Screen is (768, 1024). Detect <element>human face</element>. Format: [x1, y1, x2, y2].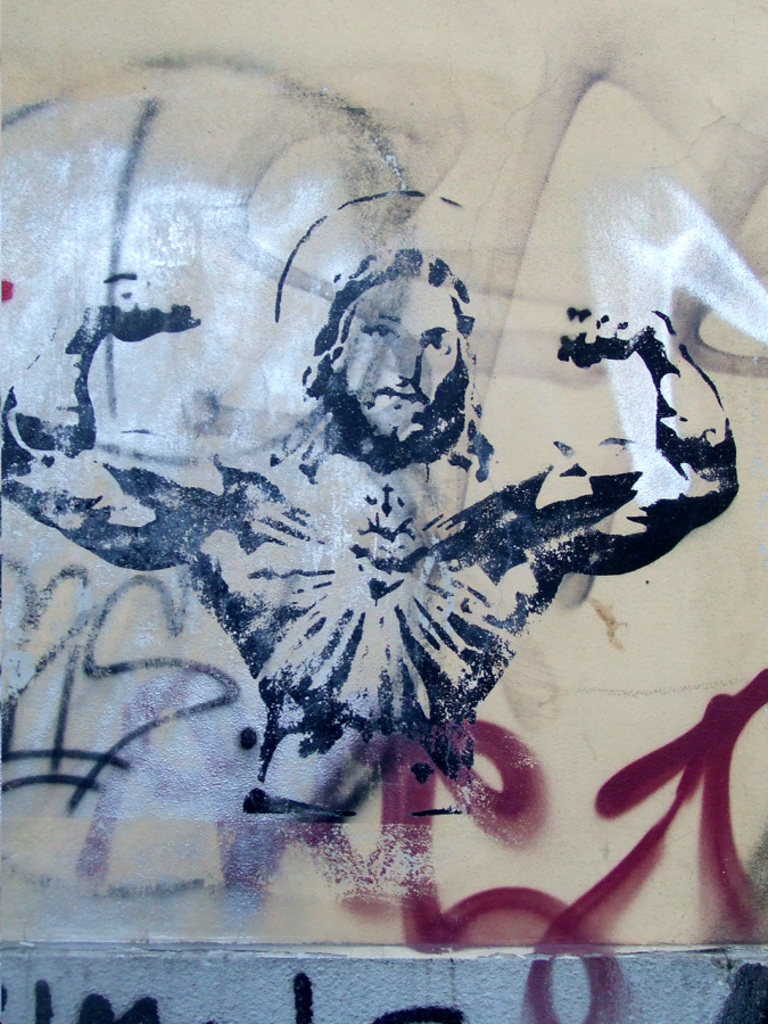
[337, 272, 461, 436].
